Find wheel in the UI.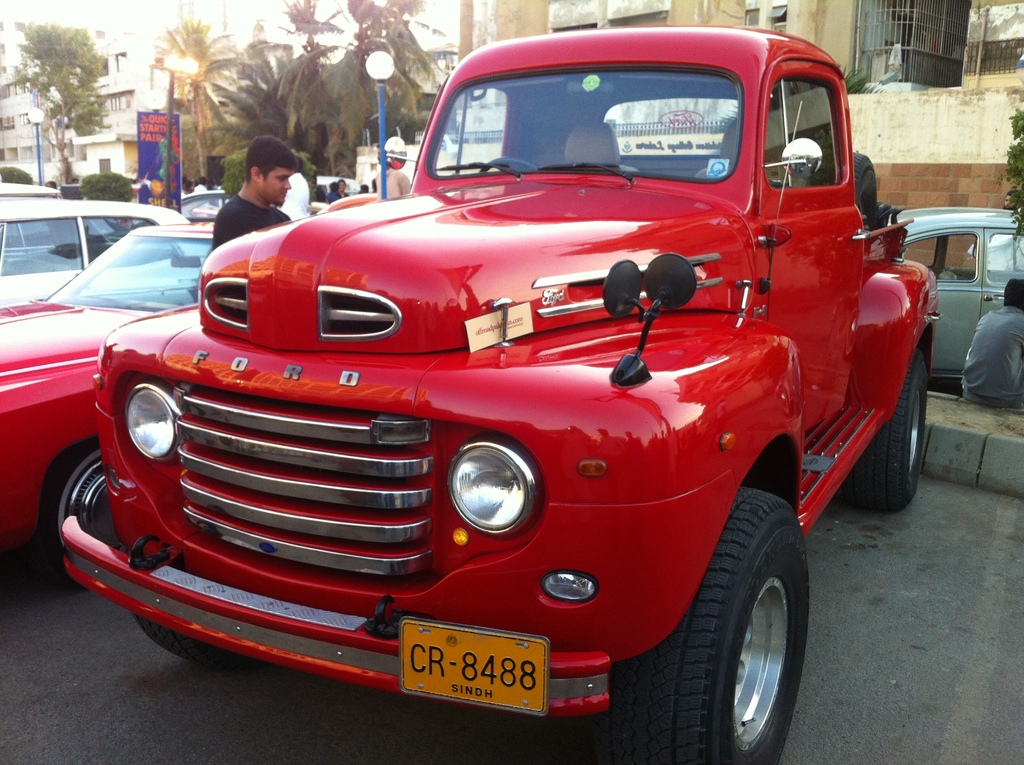
UI element at <region>842, 347, 928, 511</region>.
